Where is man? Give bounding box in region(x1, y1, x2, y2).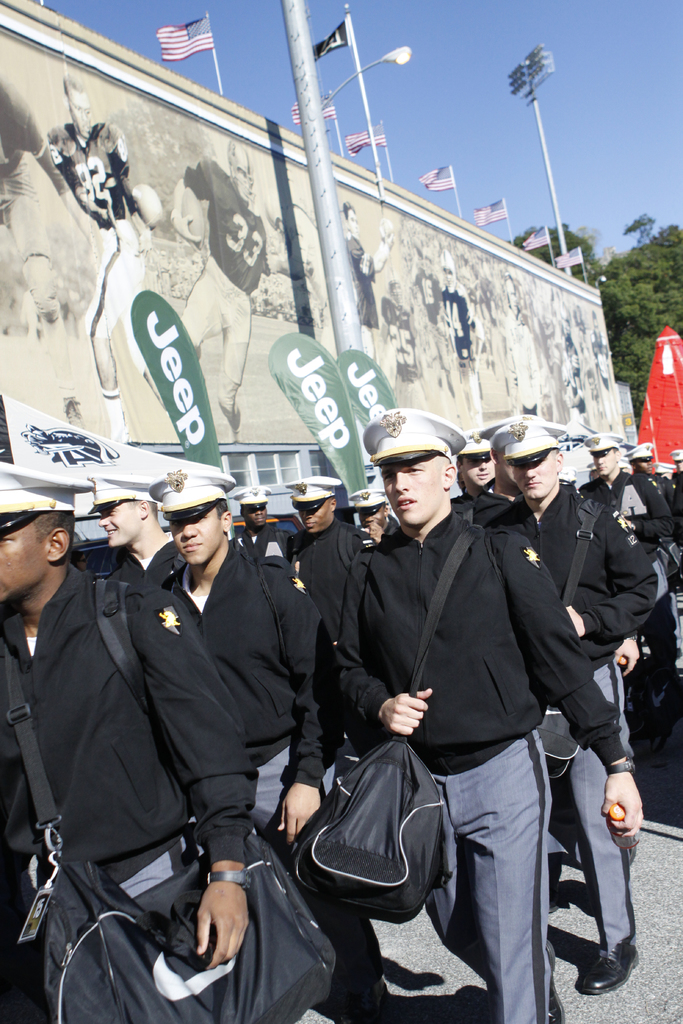
region(669, 452, 682, 519).
